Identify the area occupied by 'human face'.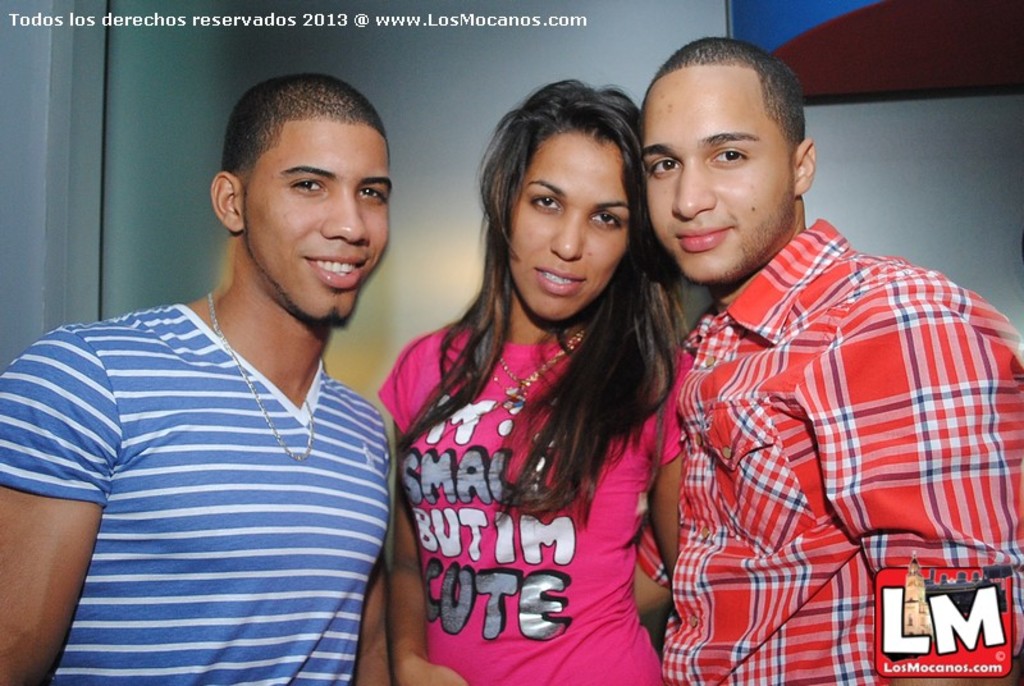
Area: (238,122,394,323).
